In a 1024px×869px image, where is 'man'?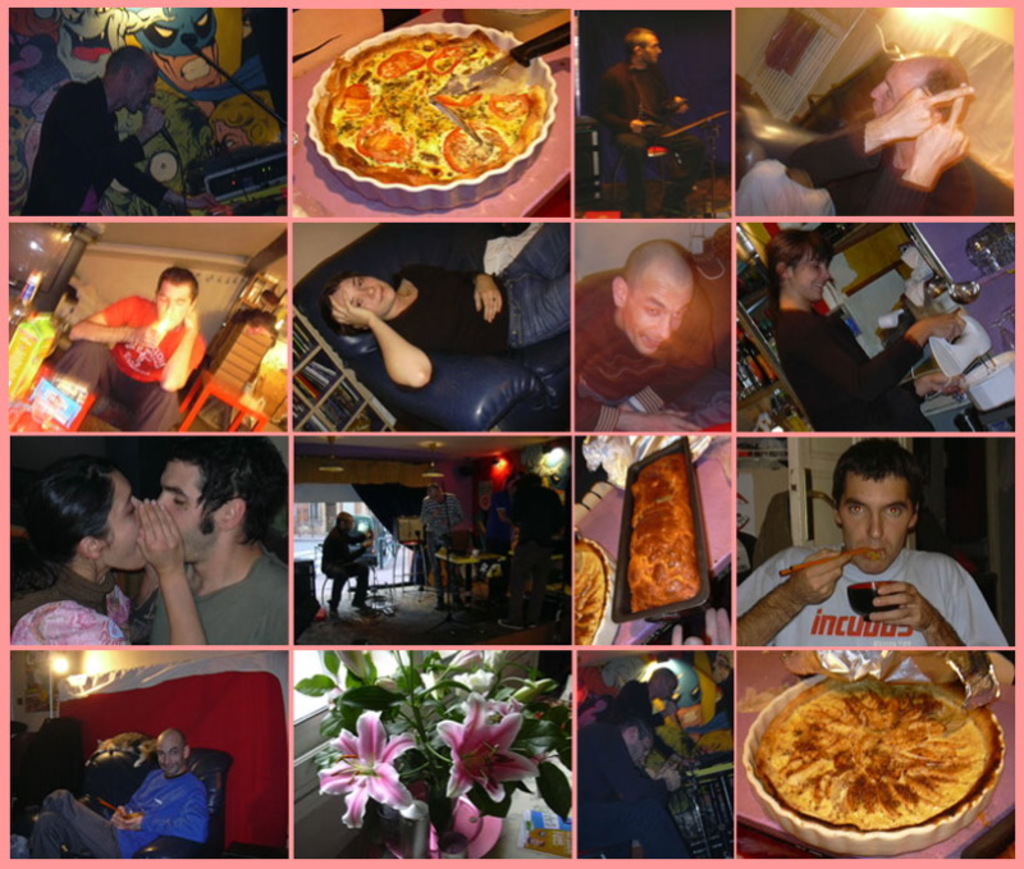
140/438/289/646.
